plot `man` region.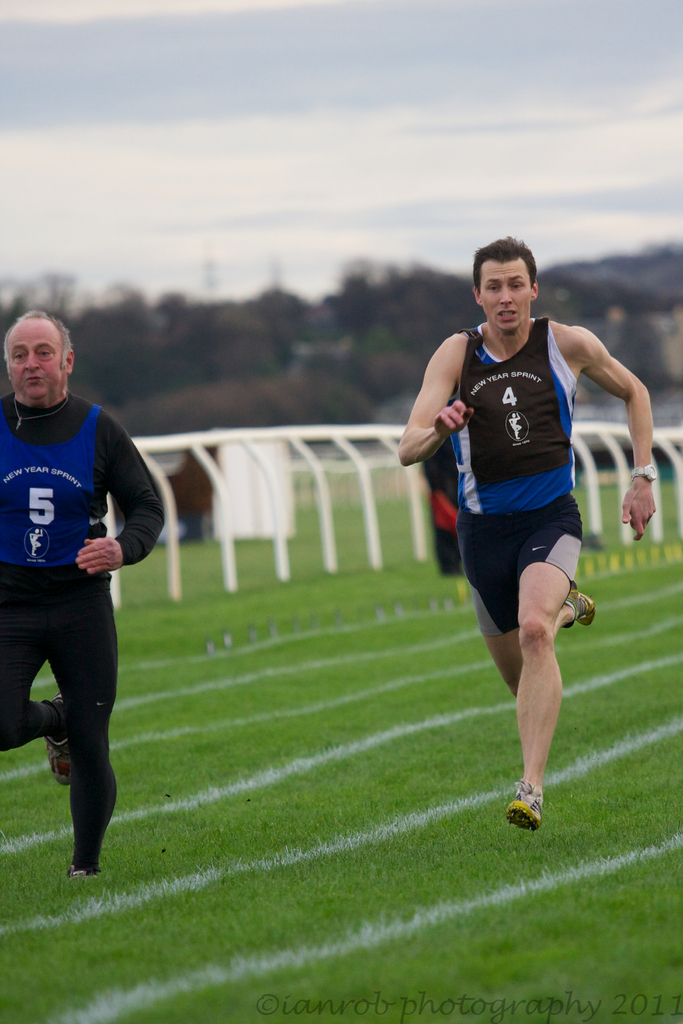
Plotted at [410,236,633,815].
